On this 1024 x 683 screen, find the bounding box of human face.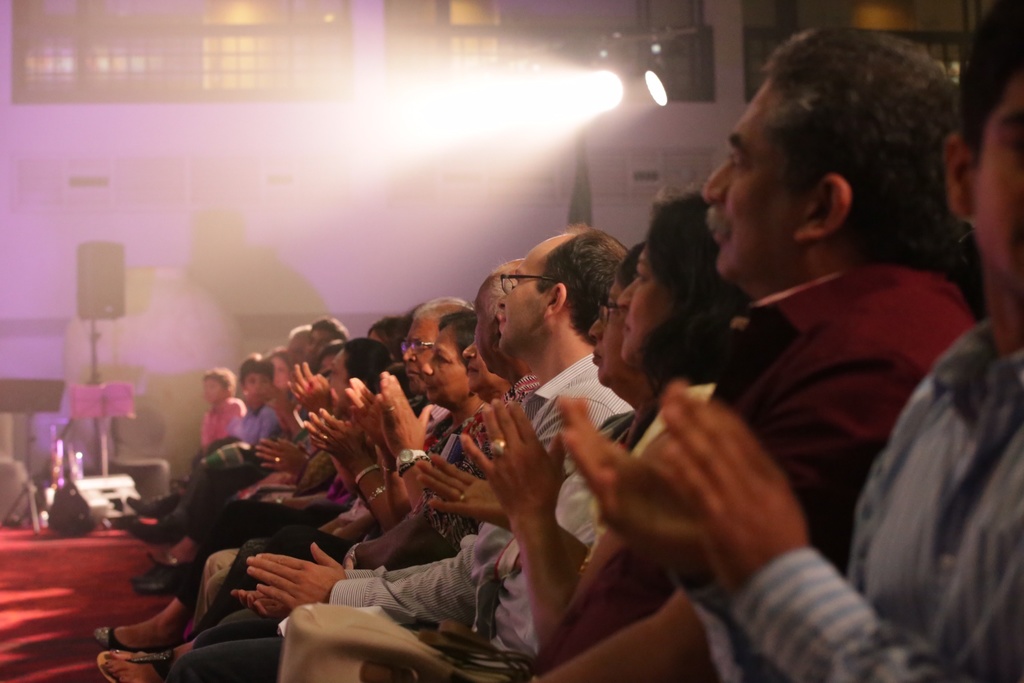
Bounding box: 700,76,796,284.
